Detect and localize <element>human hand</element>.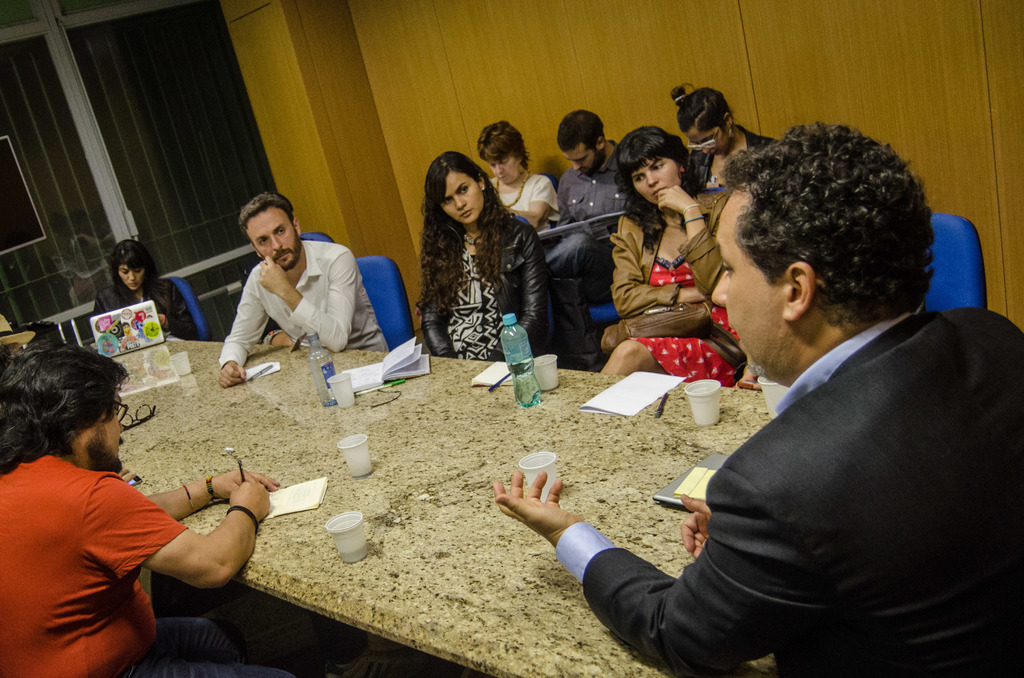
Localized at 737,367,758,381.
